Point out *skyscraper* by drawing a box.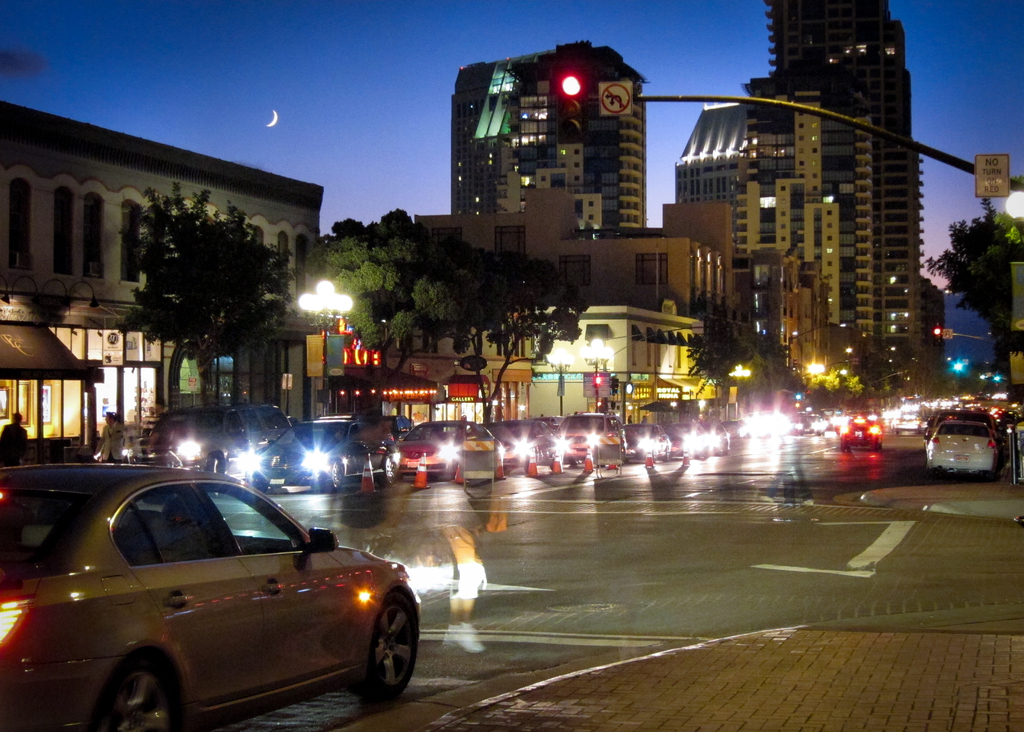
pyautogui.locateOnScreen(769, 0, 920, 356).
